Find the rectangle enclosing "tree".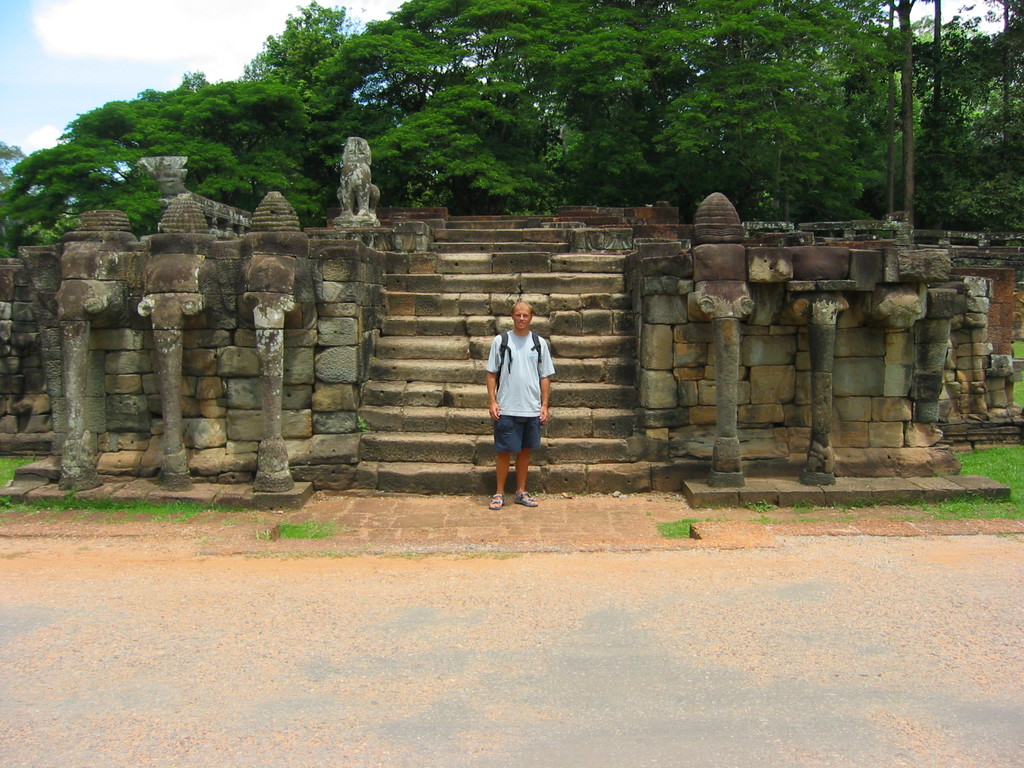
[906,1,1023,243].
